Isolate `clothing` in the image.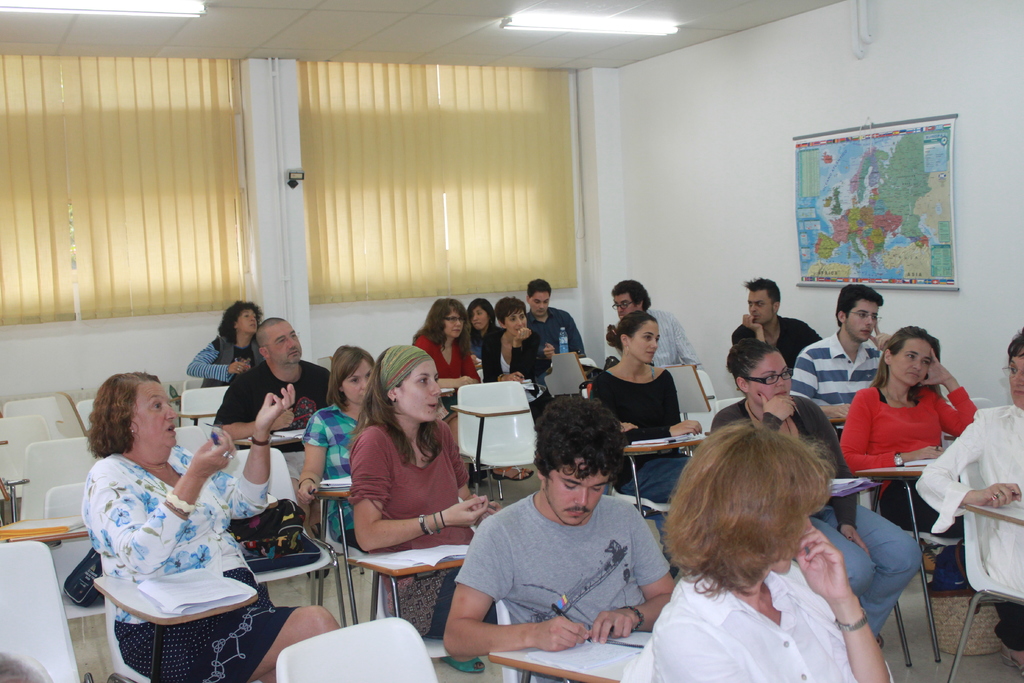
Isolated region: l=911, t=400, r=1023, b=648.
